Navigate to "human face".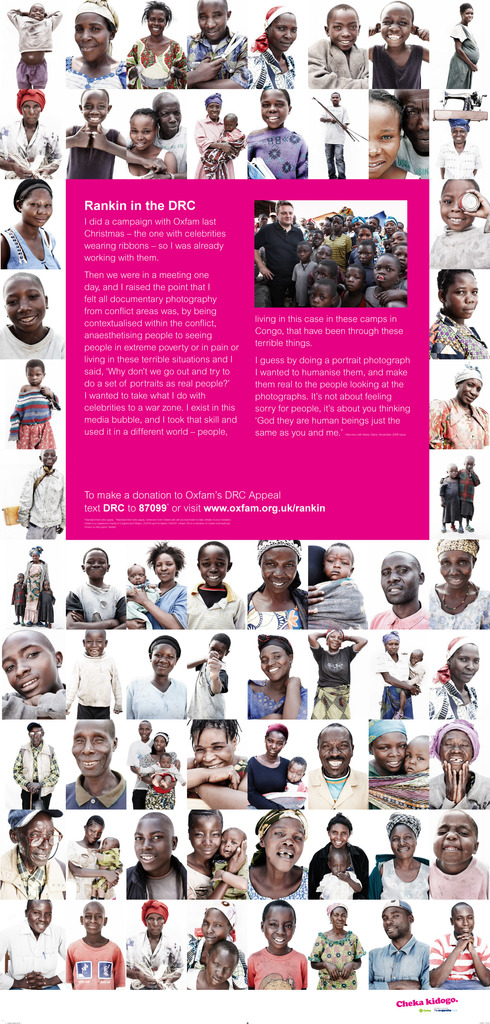
Navigation target: 34,188,53,230.
